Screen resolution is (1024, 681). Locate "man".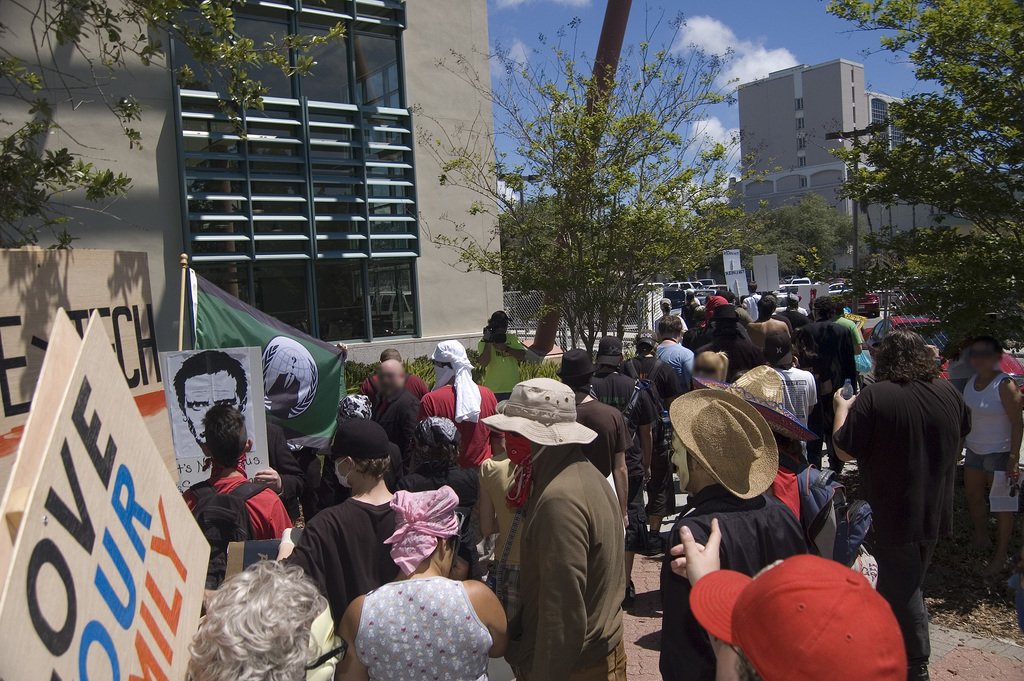
(685,292,693,305).
